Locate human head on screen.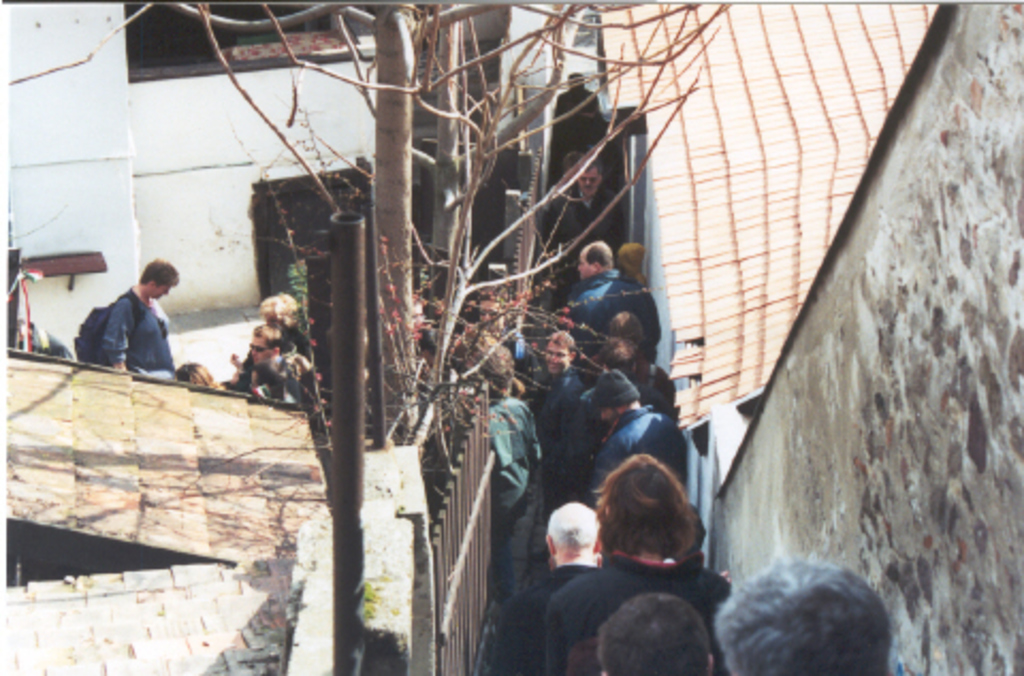
On screen at (x1=247, y1=322, x2=284, y2=360).
